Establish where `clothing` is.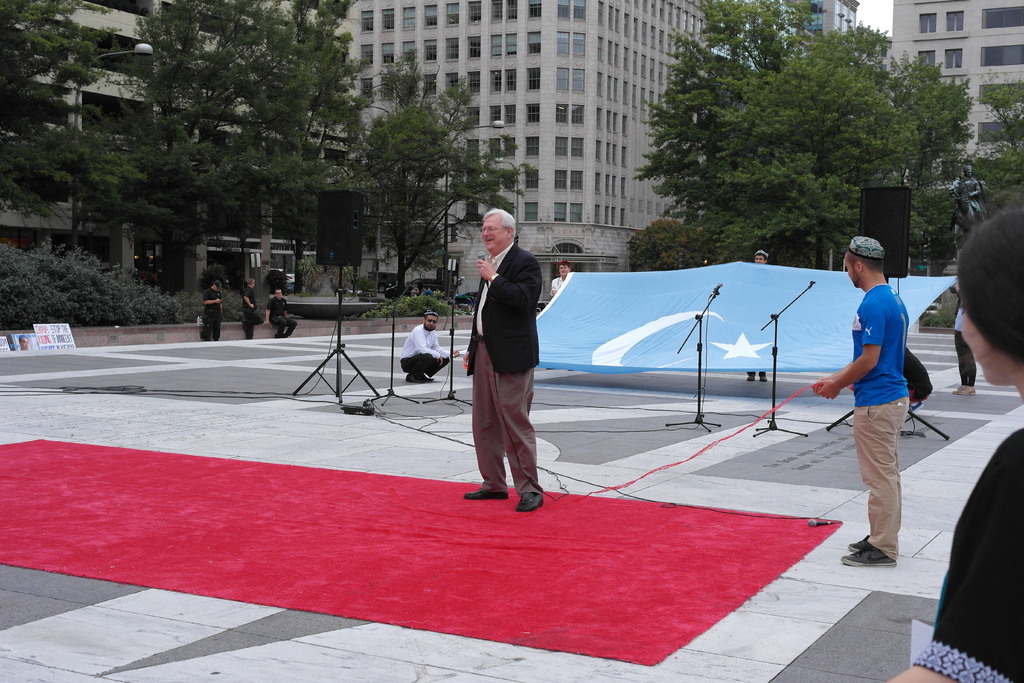
Established at <region>240, 288, 255, 338</region>.
